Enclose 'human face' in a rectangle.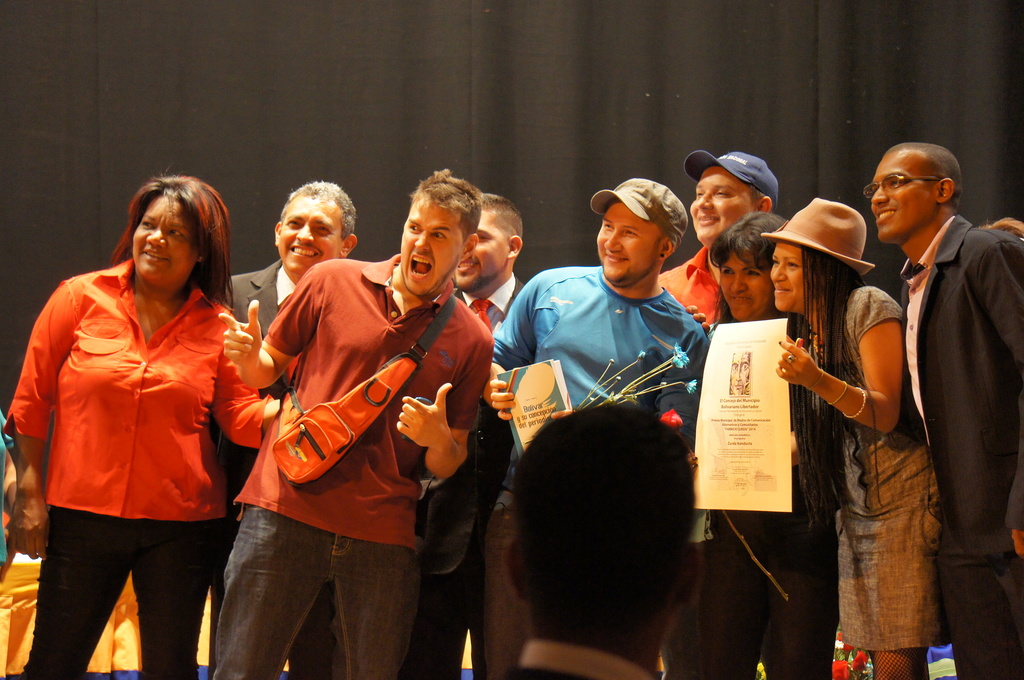
x1=133, y1=193, x2=196, y2=285.
